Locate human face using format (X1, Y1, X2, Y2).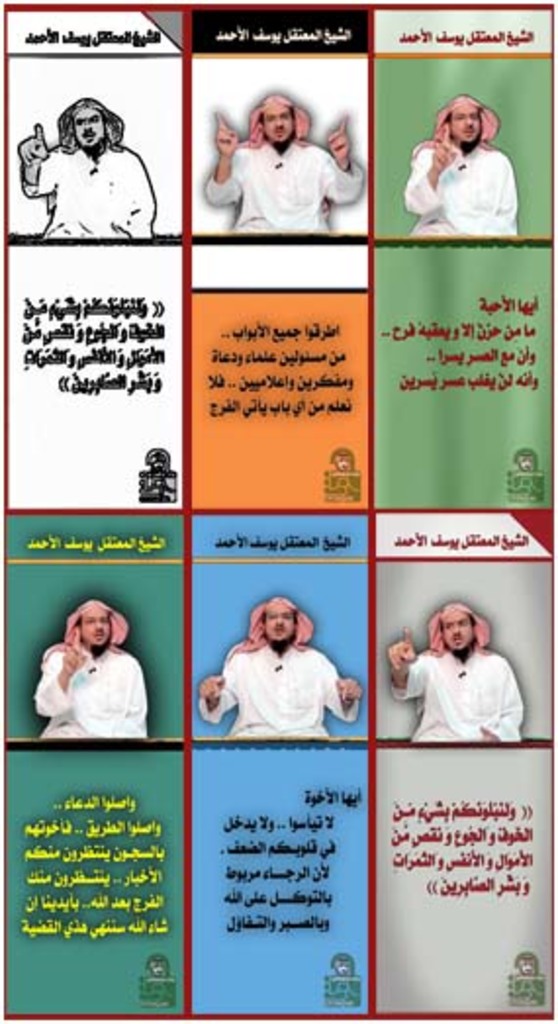
(260, 106, 288, 141).
